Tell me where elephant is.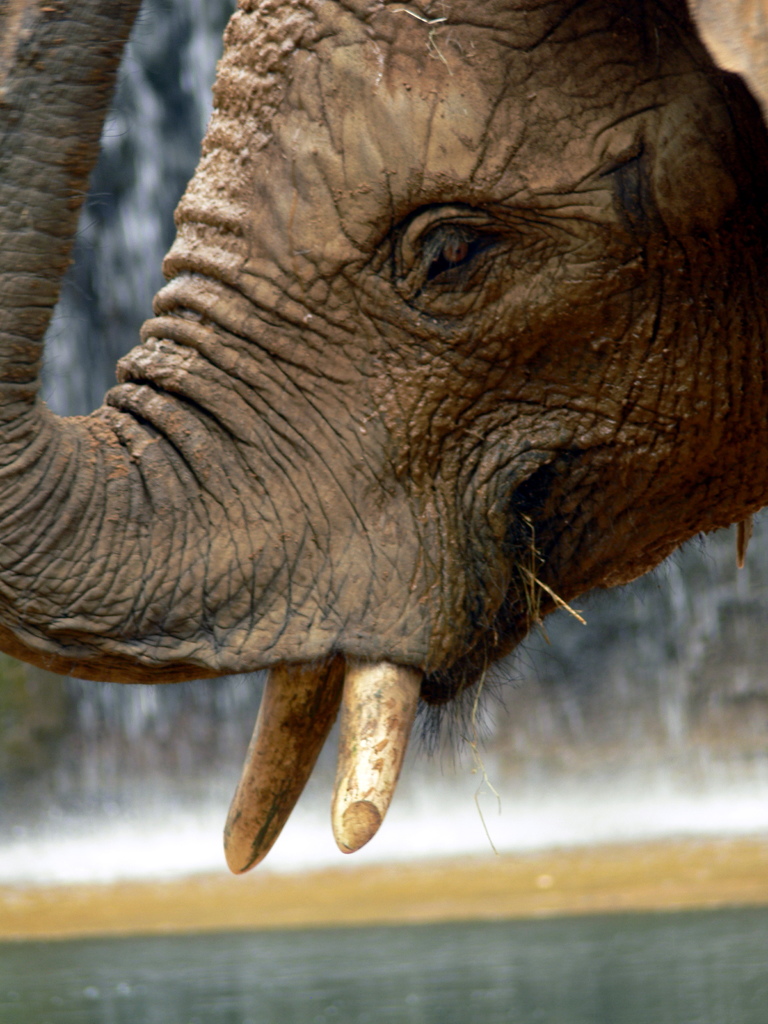
elephant is at <region>0, 0, 767, 911</region>.
